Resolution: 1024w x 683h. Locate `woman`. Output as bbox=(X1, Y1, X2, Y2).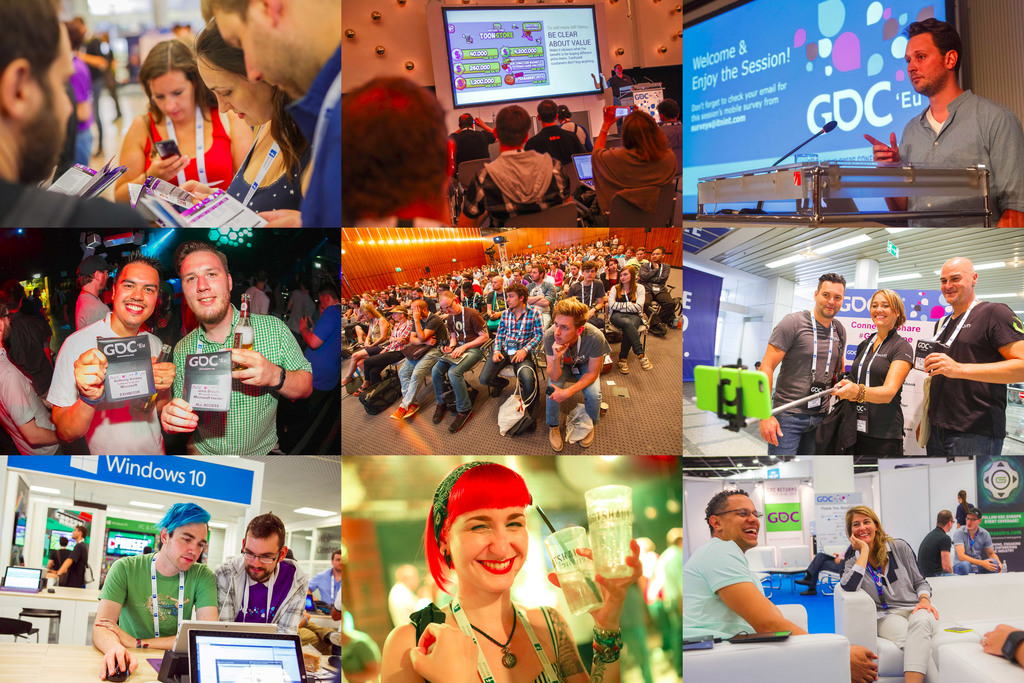
bbox=(337, 302, 383, 397).
